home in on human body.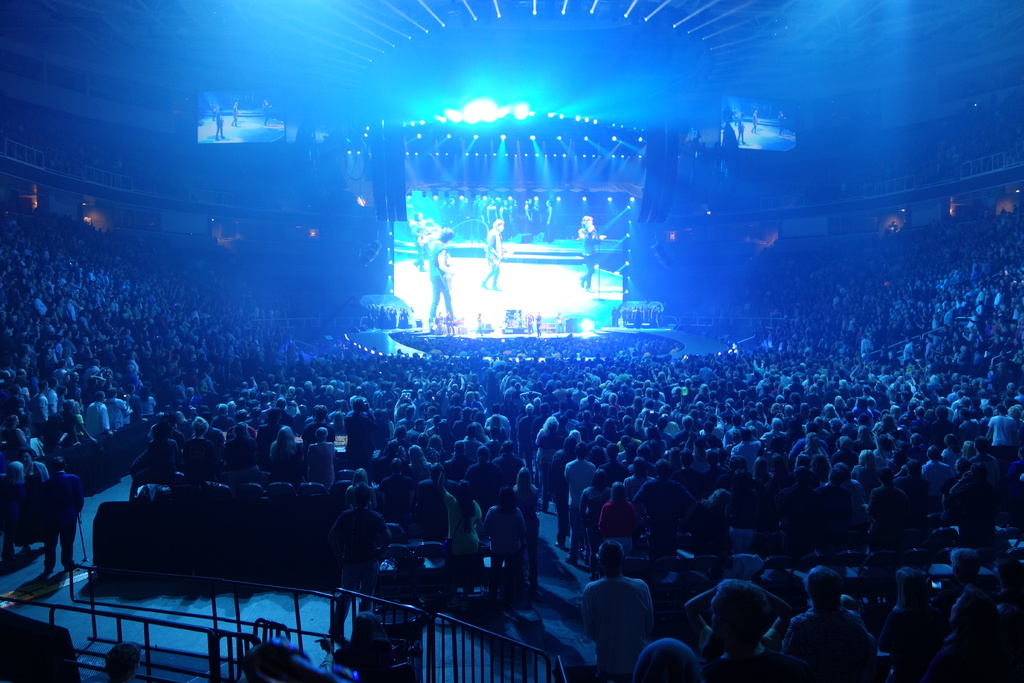
Homed in at [738, 201, 1023, 356].
